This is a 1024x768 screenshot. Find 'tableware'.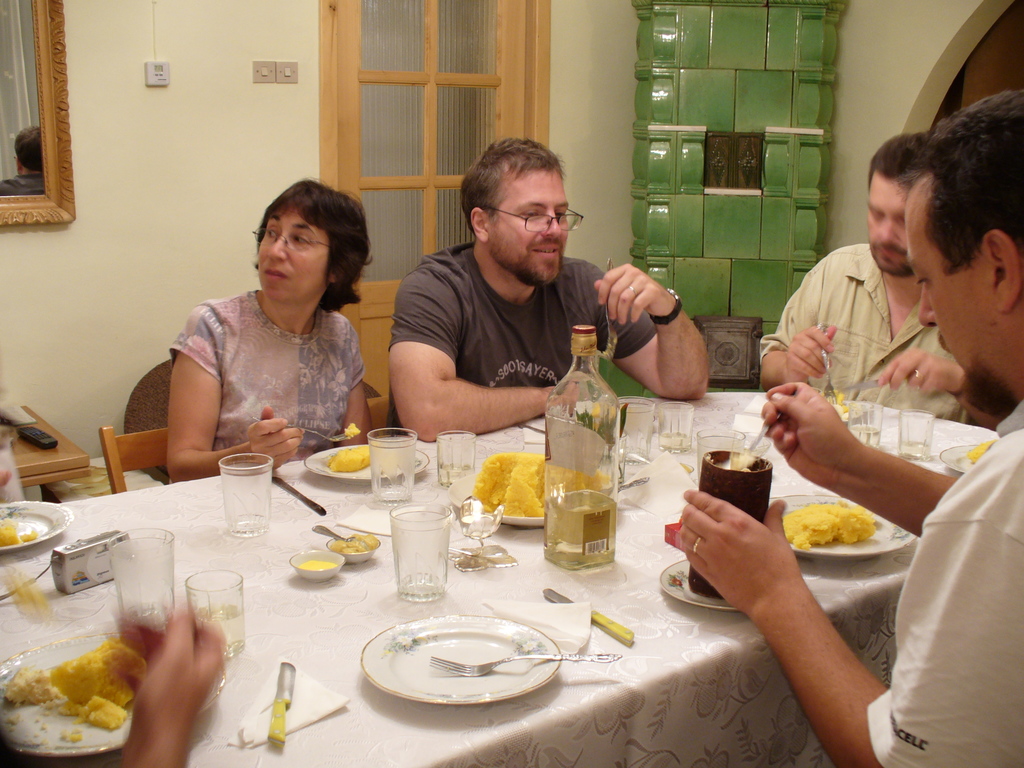
Bounding box: [692, 426, 739, 484].
